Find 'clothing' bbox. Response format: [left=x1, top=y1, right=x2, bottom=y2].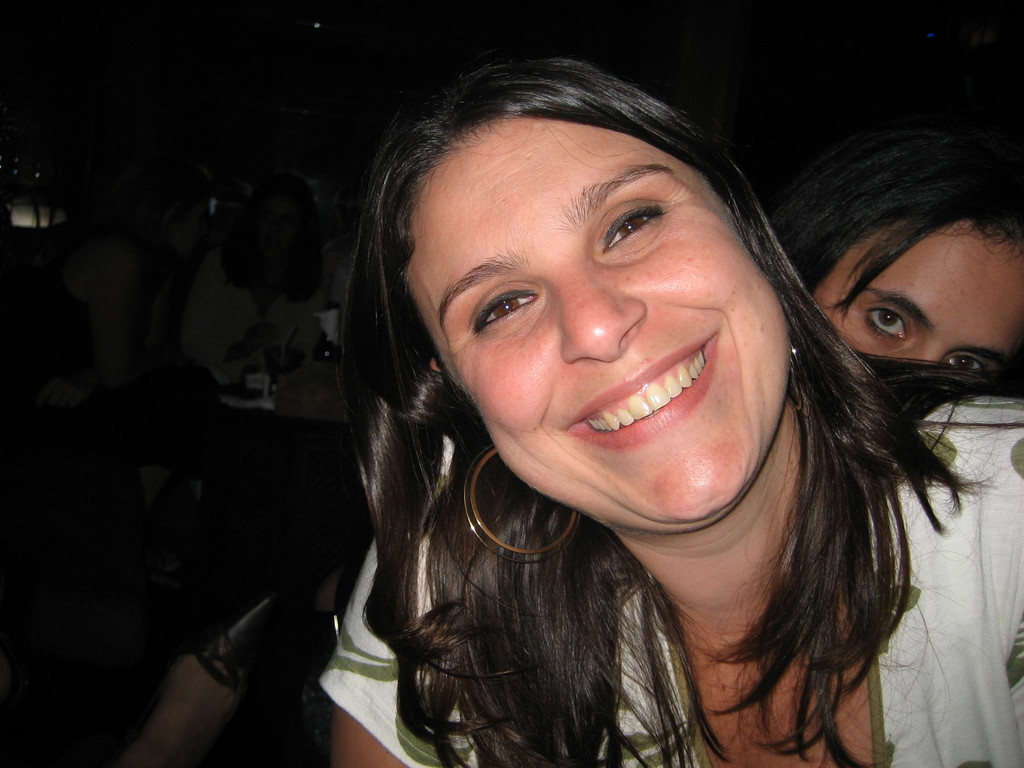
[left=310, top=388, right=1023, bottom=767].
